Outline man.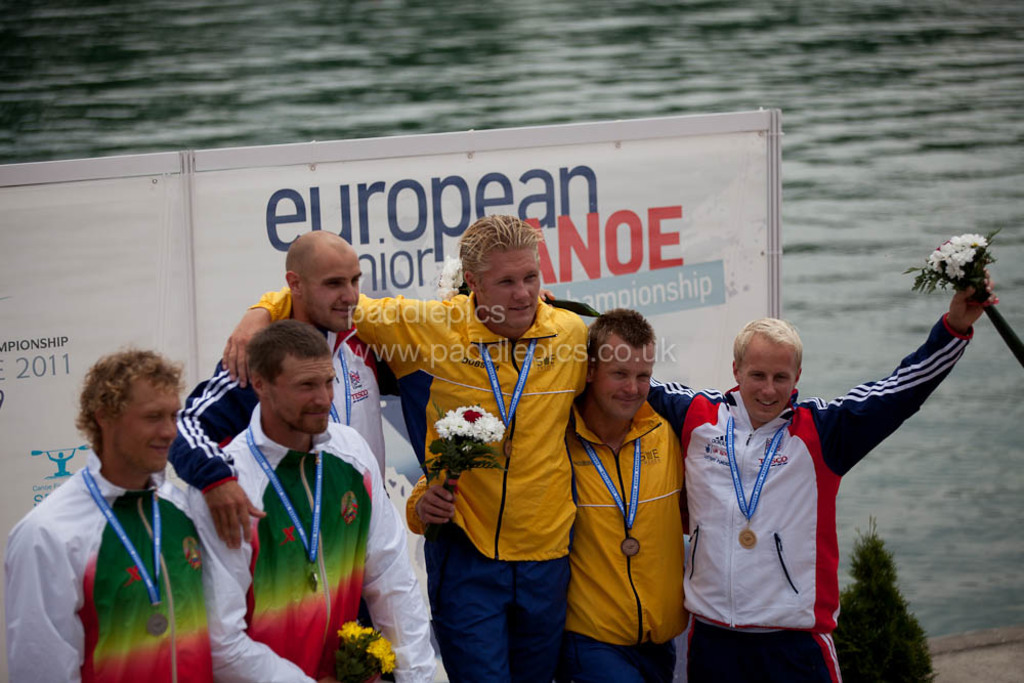
Outline: [168, 220, 388, 544].
